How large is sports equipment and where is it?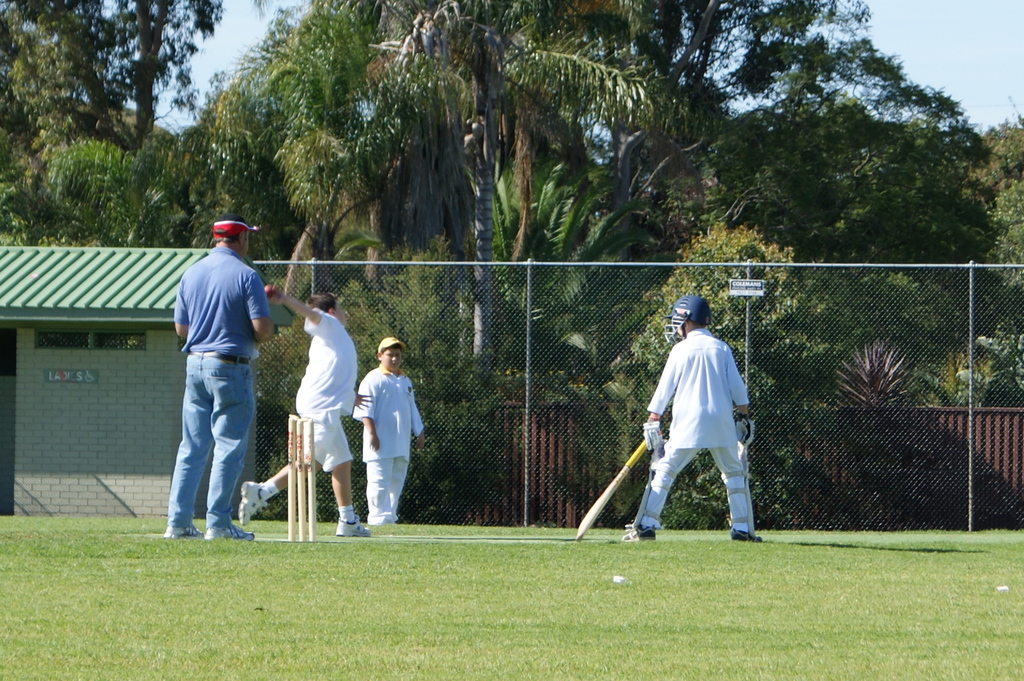
Bounding box: box(735, 413, 758, 447).
